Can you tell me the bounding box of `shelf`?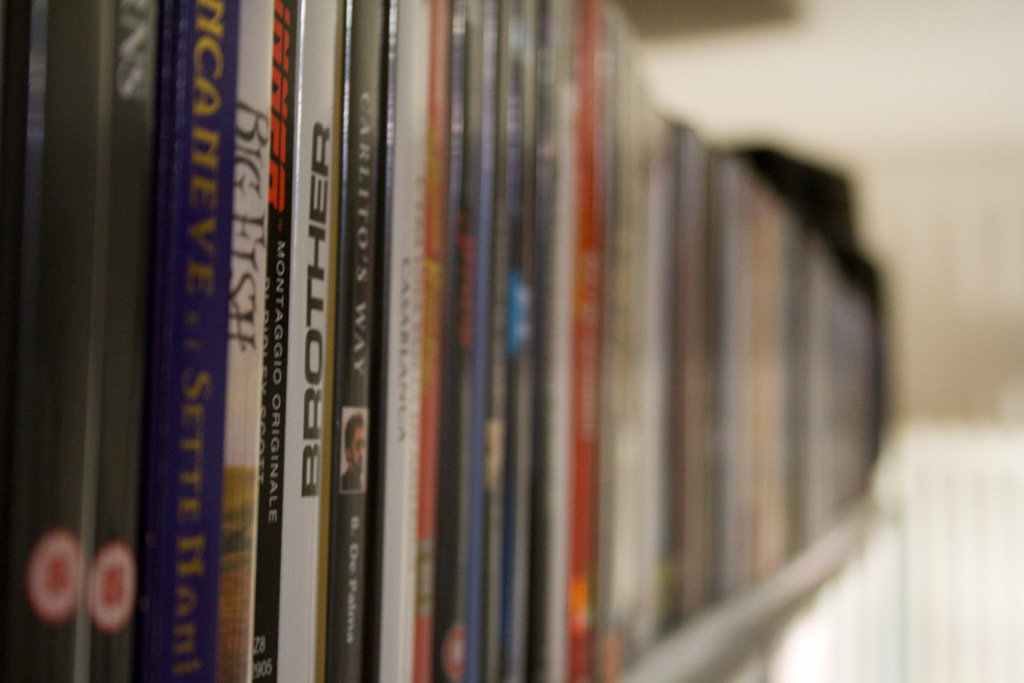
[x1=0, y1=0, x2=881, y2=682].
